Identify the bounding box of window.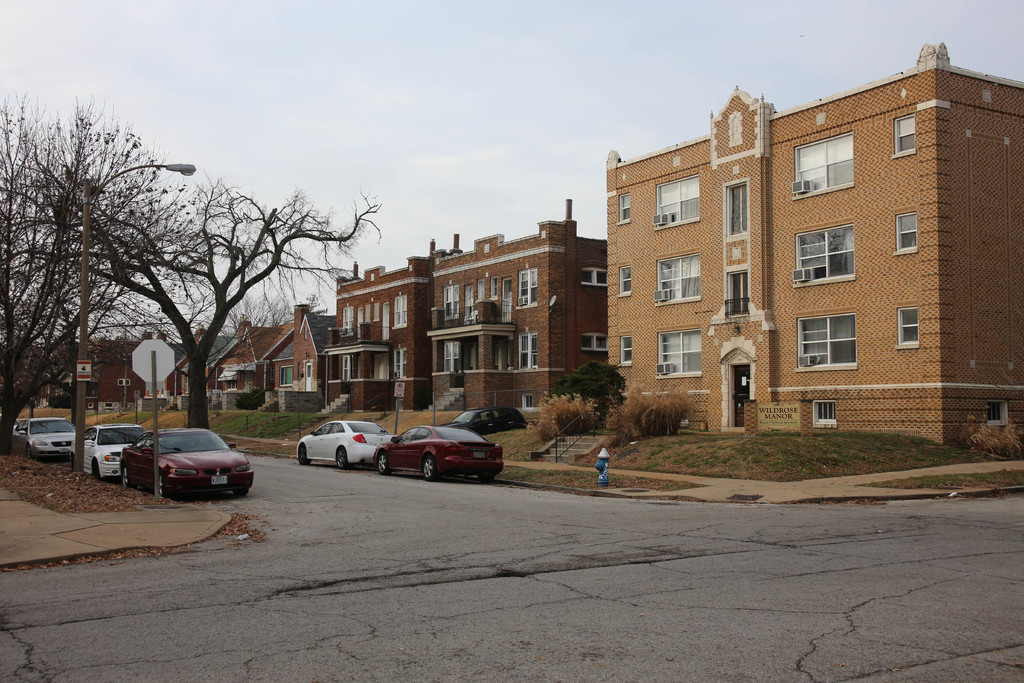
[left=657, top=170, right=711, bottom=219].
